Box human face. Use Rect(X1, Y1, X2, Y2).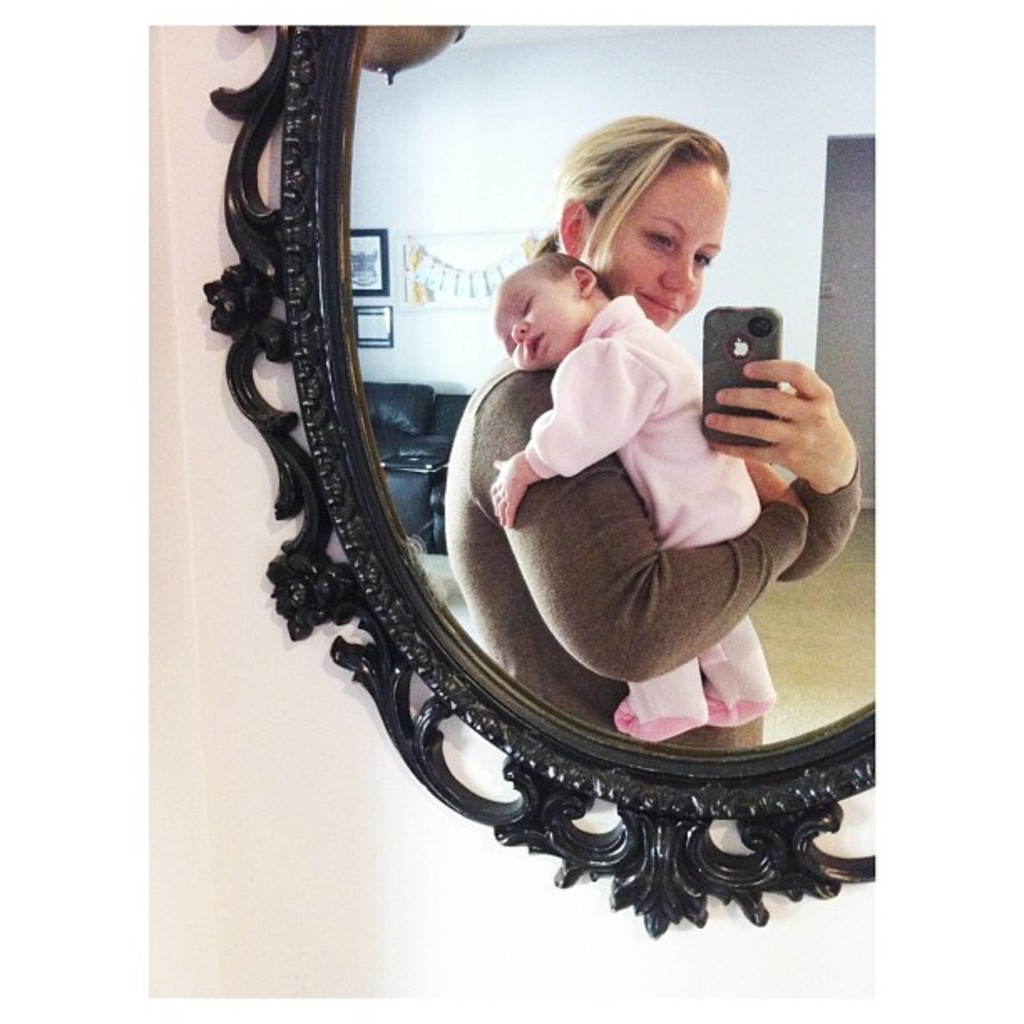
Rect(494, 271, 587, 373).
